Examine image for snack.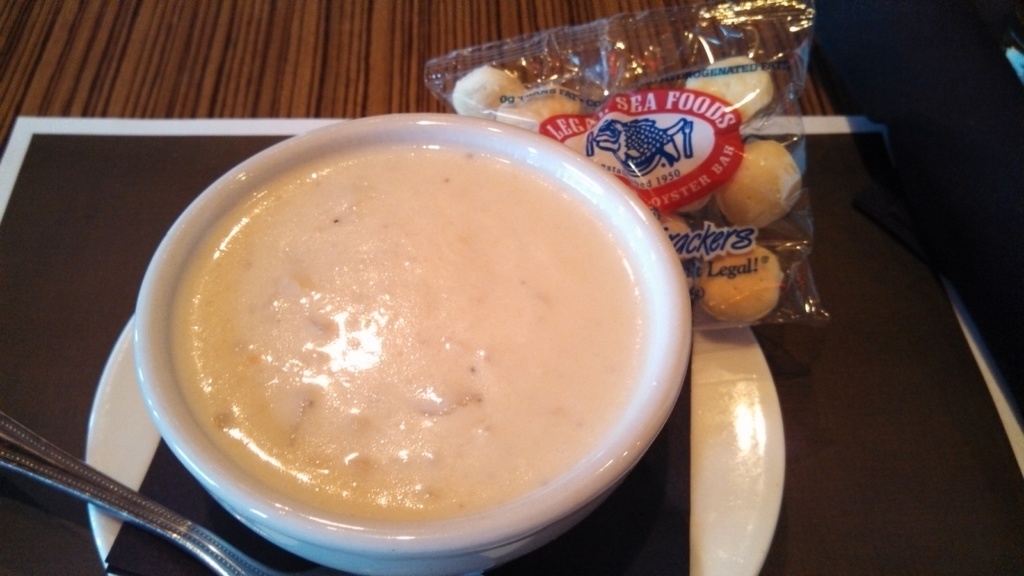
Examination result: 463/49/852/335.
